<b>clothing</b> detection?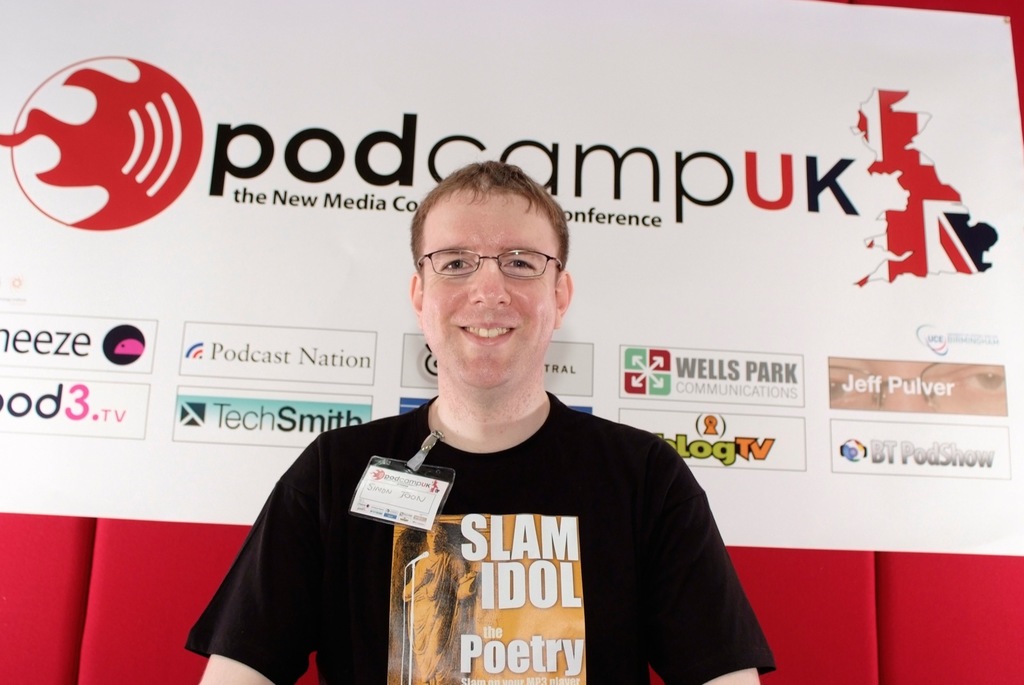
{"left": 182, "top": 392, "right": 778, "bottom": 684}
